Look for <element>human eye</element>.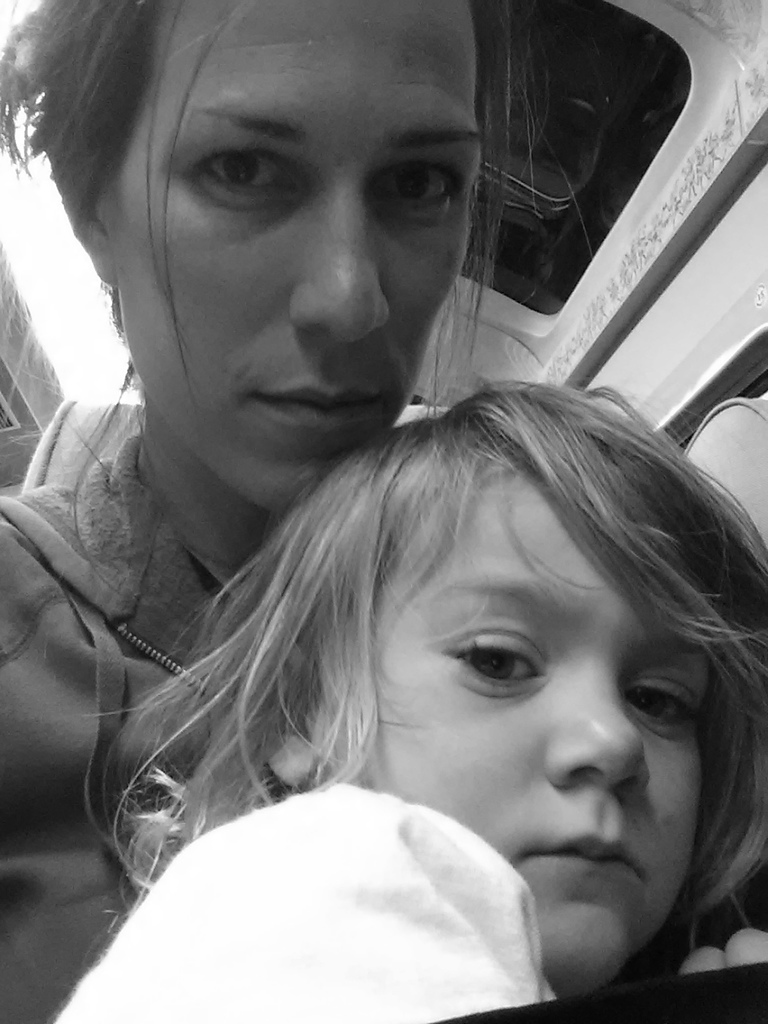
Found: locate(448, 638, 565, 695).
